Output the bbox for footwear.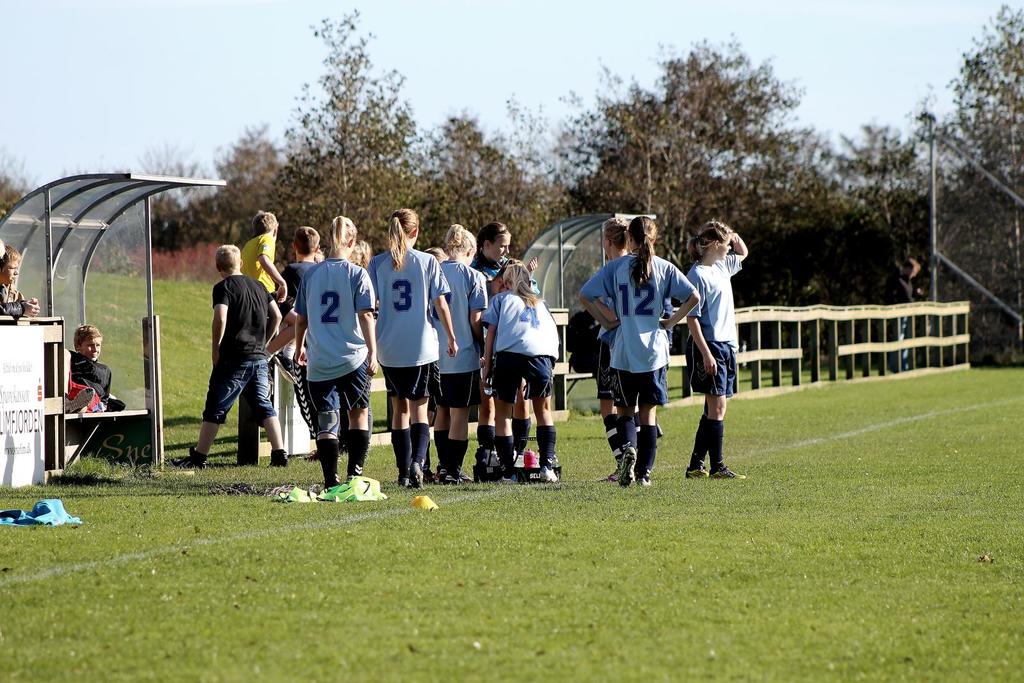
detection(433, 464, 449, 481).
